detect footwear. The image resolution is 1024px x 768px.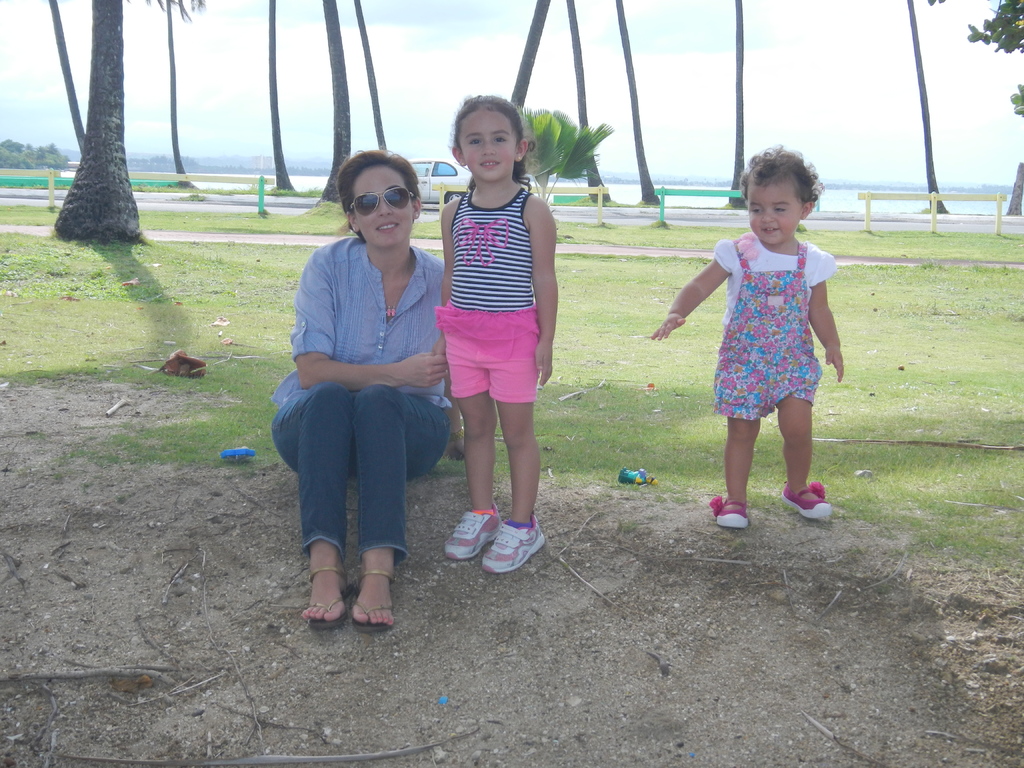
x1=712, y1=499, x2=749, y2=532.
